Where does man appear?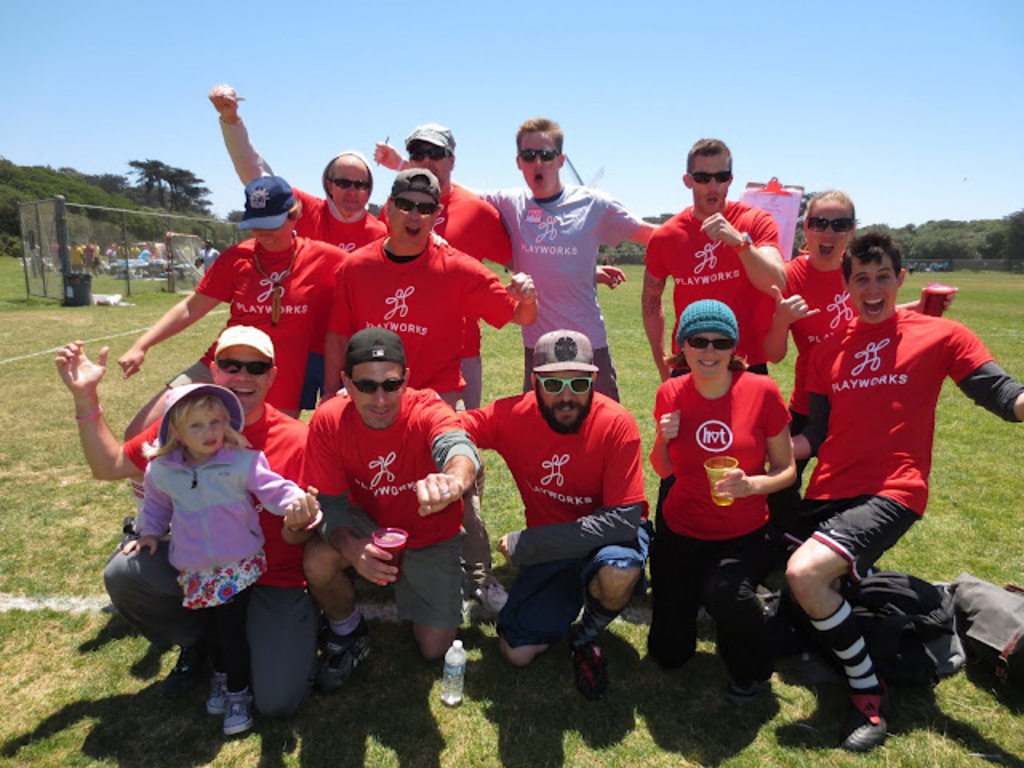
Appears at locate(296, 328, 472, 712).
